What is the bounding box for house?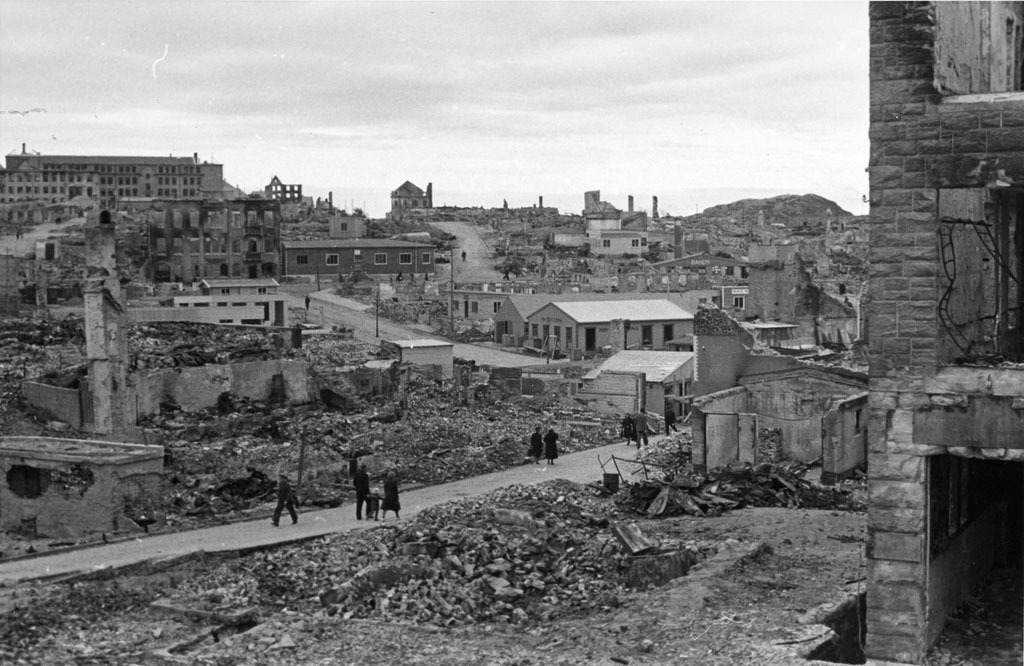
pyautogui.locateOnScreen(681, 294, 756, 386).
